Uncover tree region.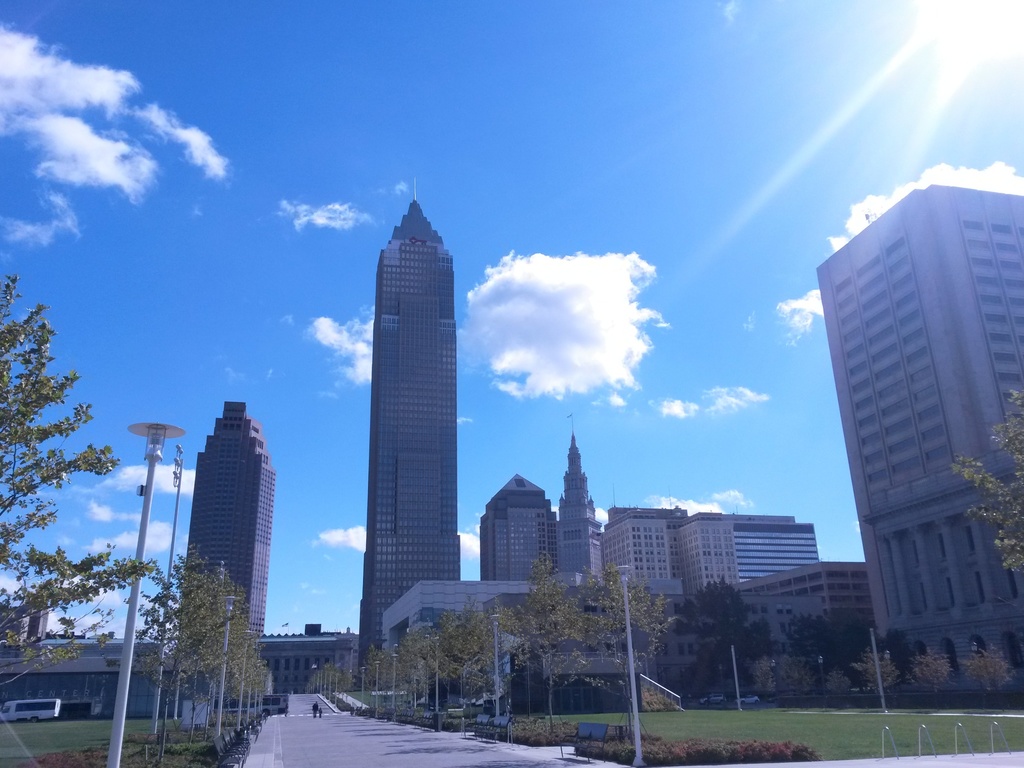
Uncovered: 580 549 685 735.
